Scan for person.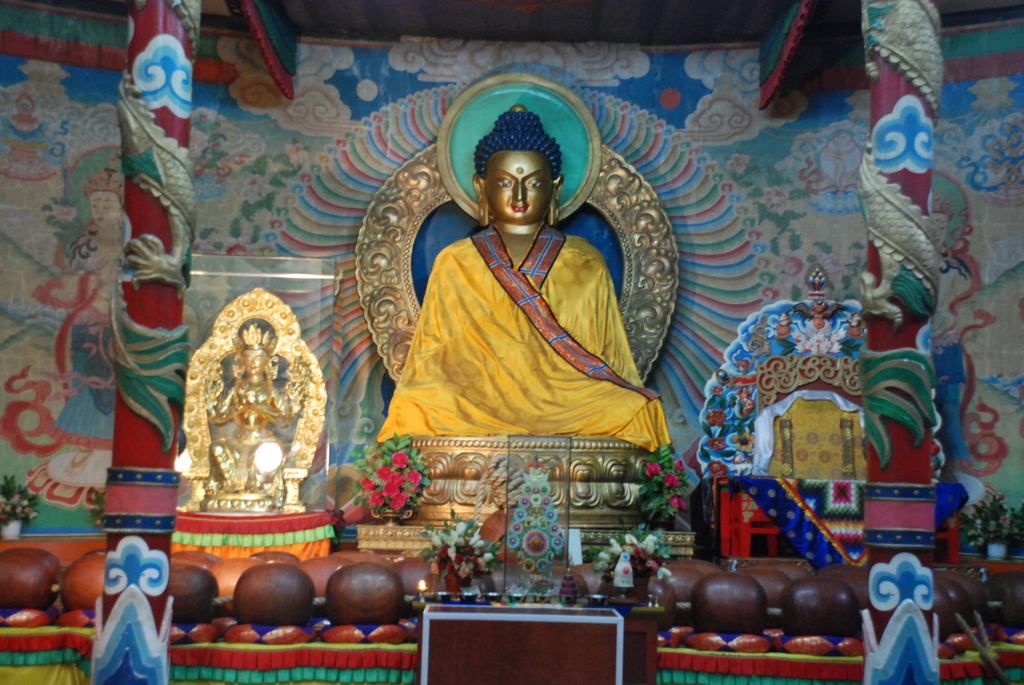
Scan result: bbox=(49, 153, 124, 476).
